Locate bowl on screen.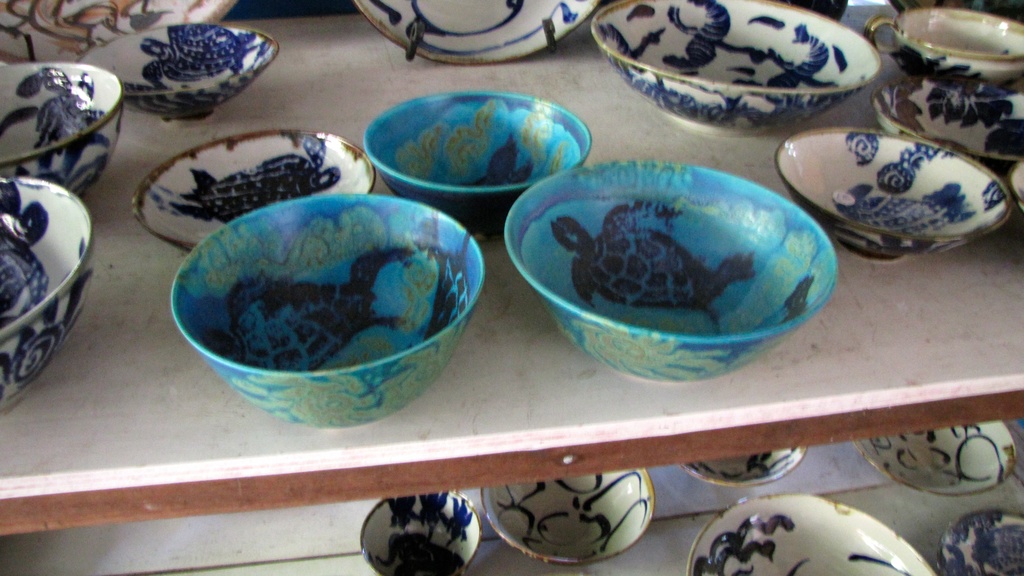
On screen at box(483, 469, 653, 569).
